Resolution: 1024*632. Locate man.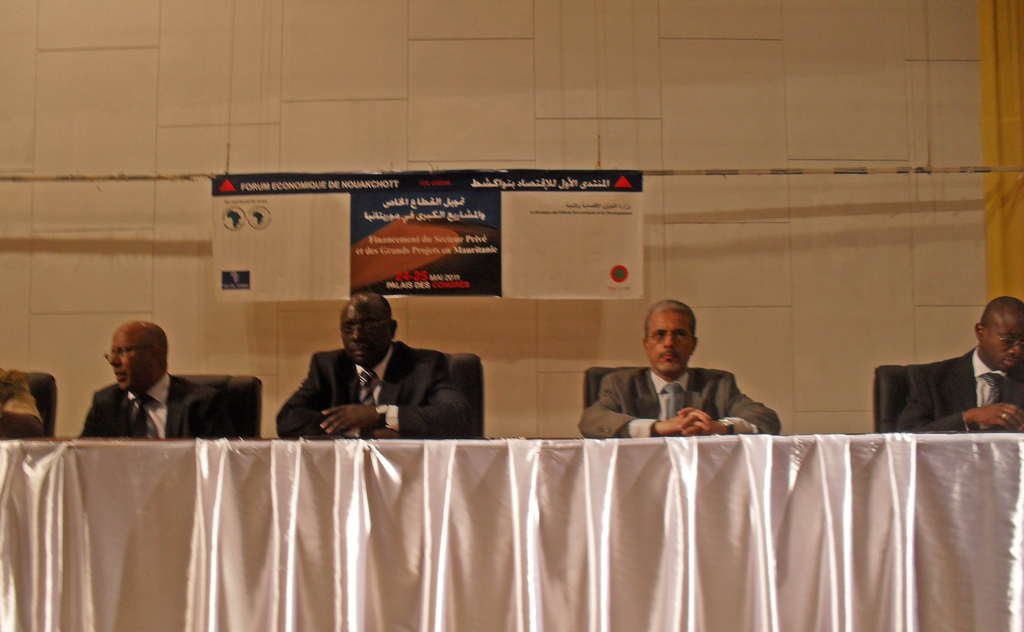
68,326,241,455.
